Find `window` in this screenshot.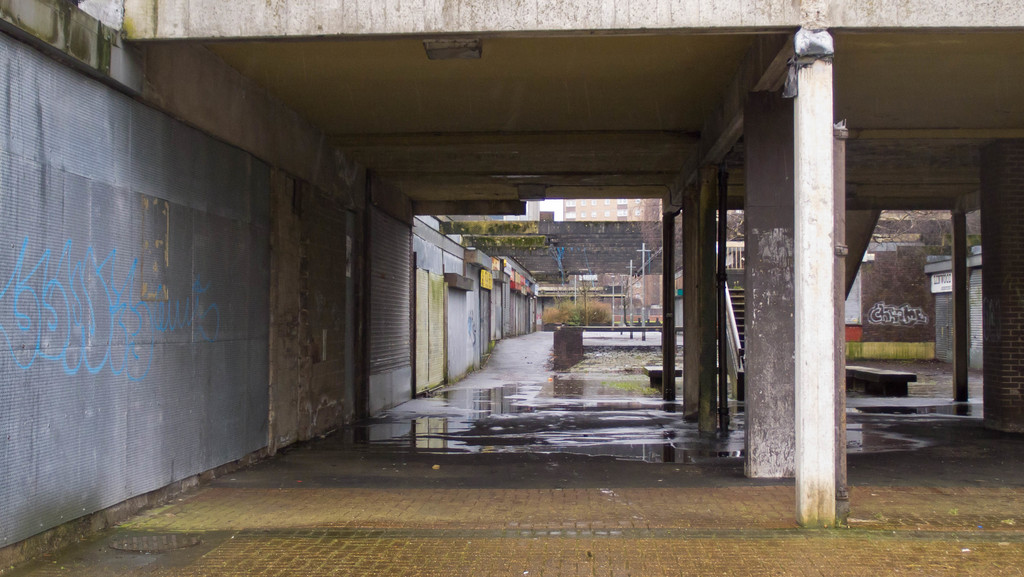
The bounding box for `window` is BBox(580, 200, 586, 206).
